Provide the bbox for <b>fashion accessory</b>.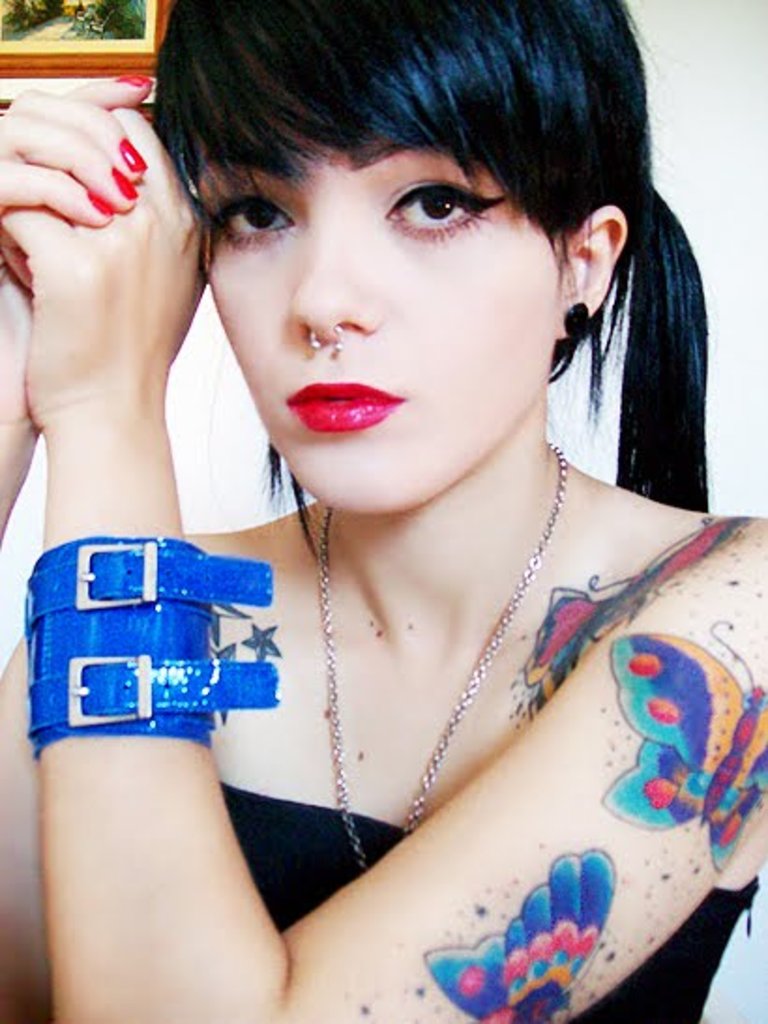
left=88, top=185, right=118, bottom=219.
